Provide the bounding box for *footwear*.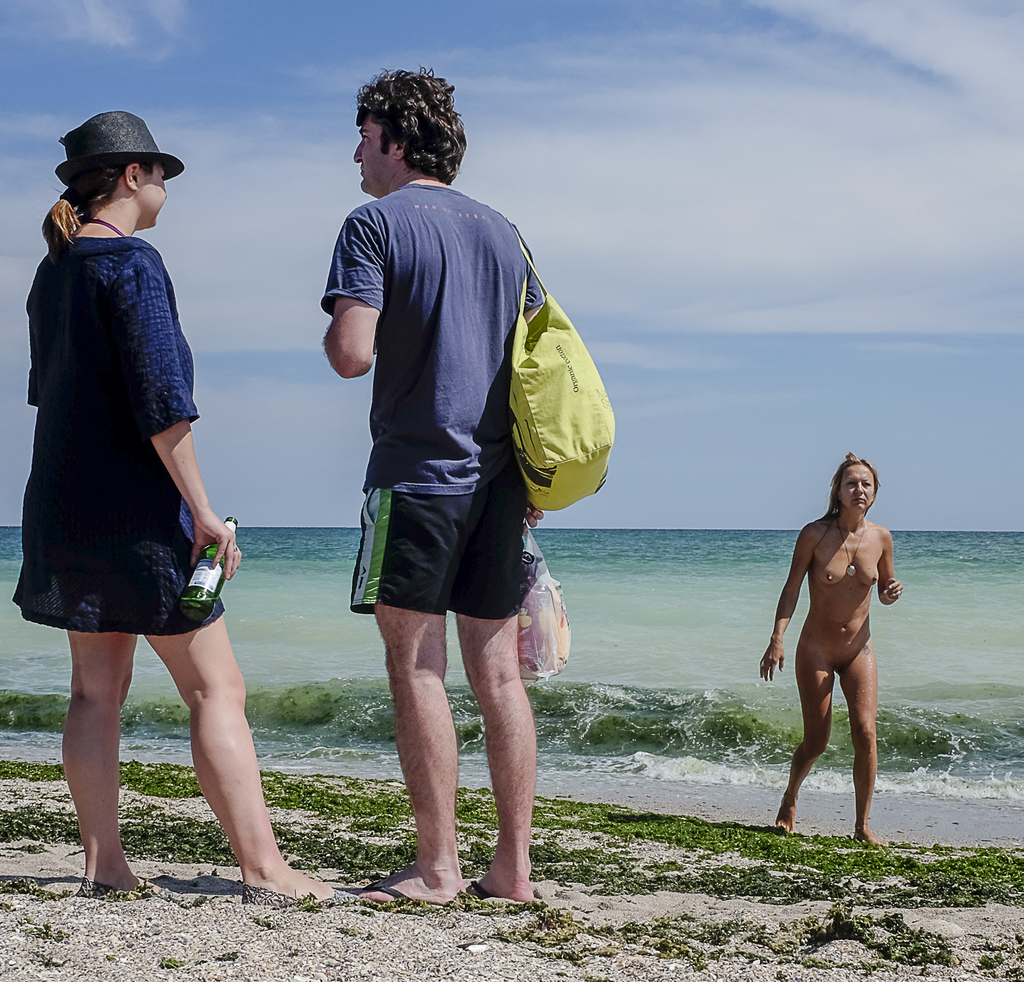
region(369, 869, 451, 907).
